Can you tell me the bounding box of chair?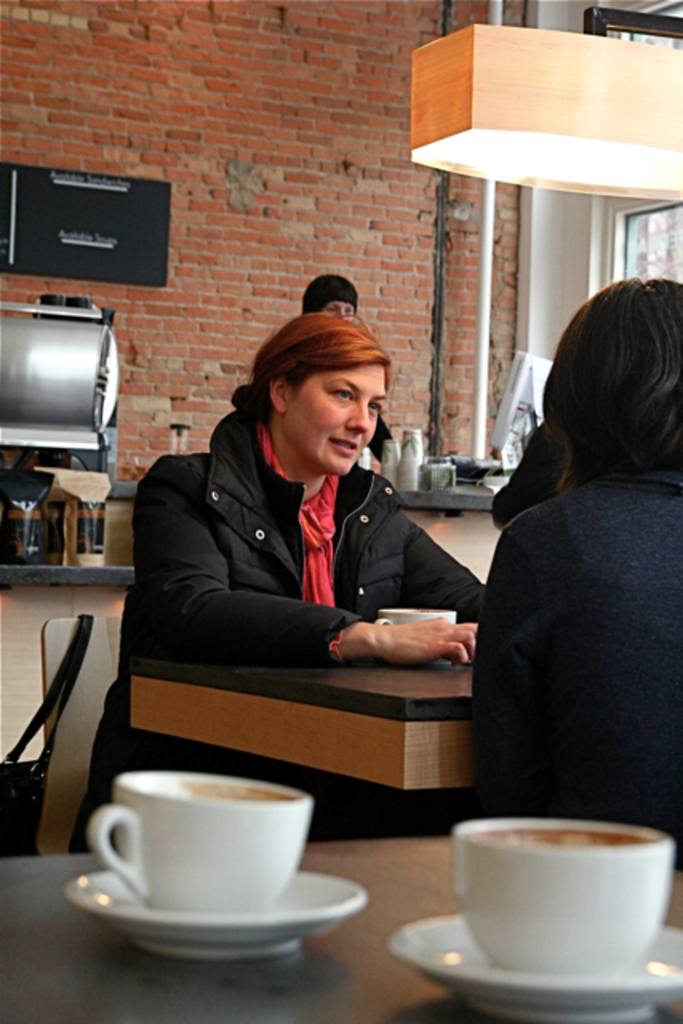
pyautogui.locateOnScreen(40, 618, 130, 858).
